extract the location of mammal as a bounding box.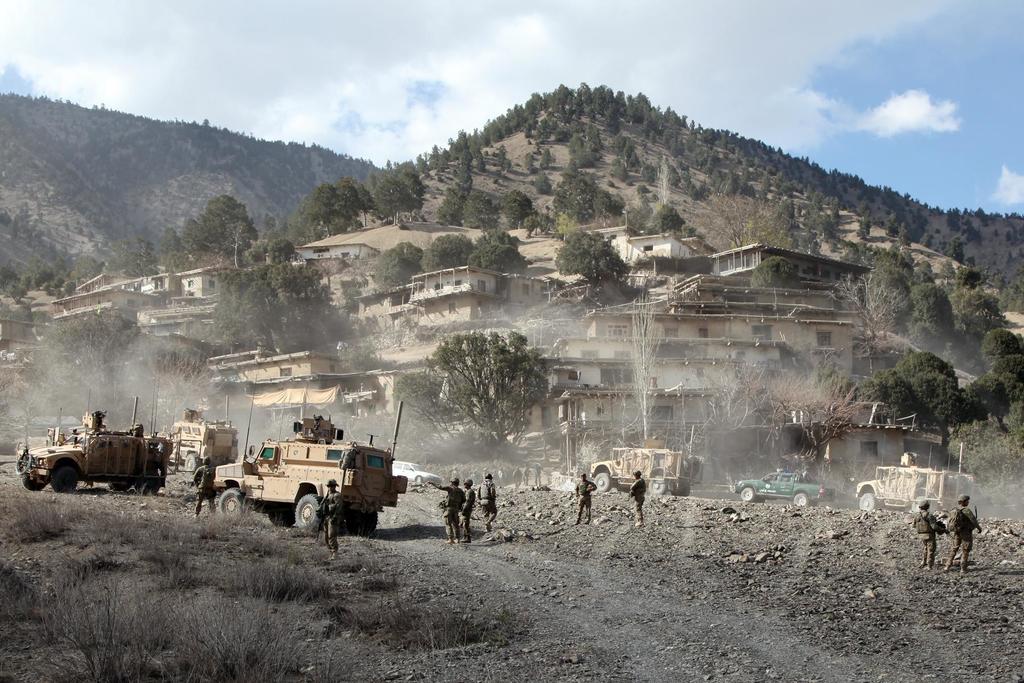
630 466 650 529.
